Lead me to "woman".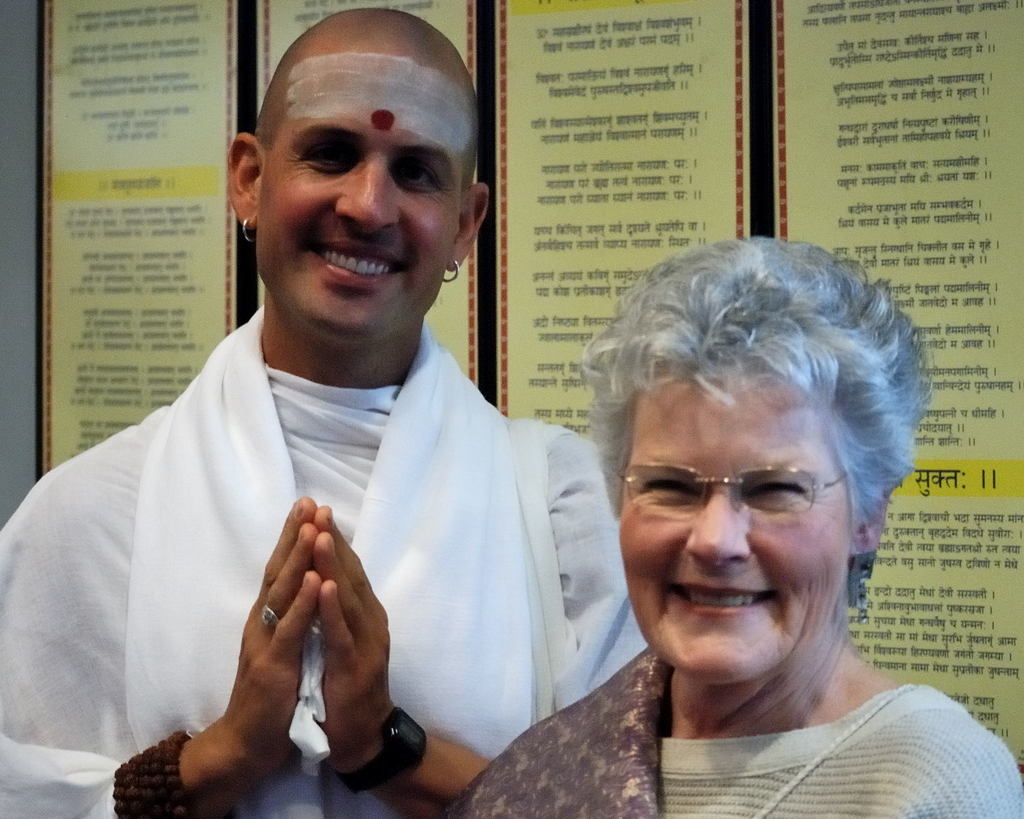
Lead to bbox(472, 220, 1001, 809).
